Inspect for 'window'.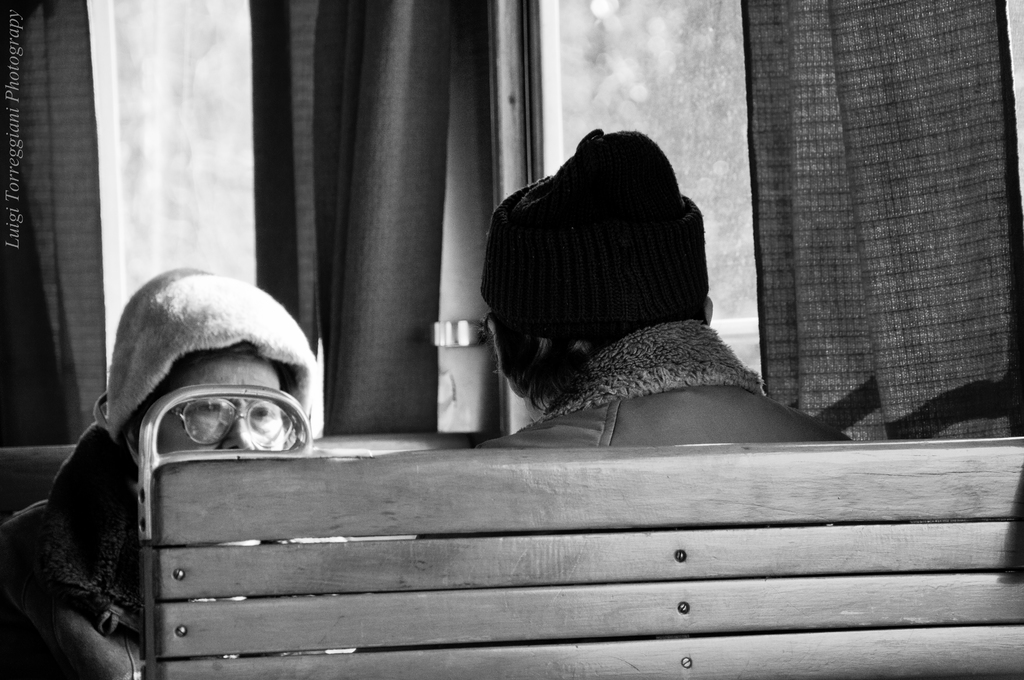
Inspection: BBox(497, 0, 1023, 433).
